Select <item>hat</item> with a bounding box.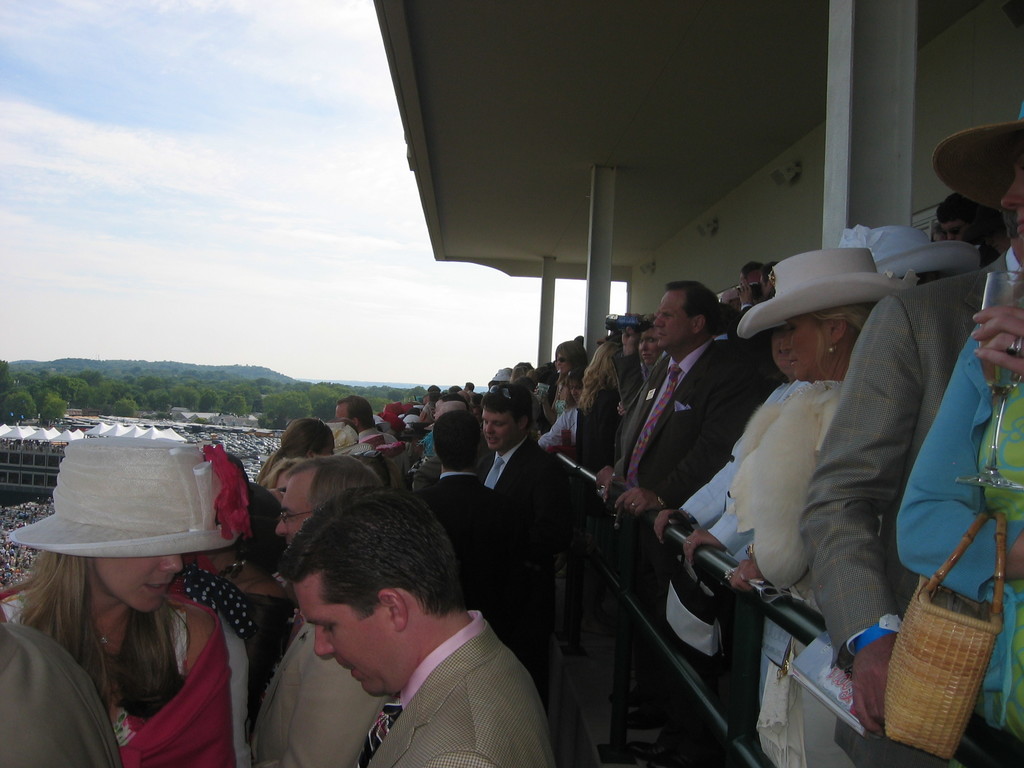
locate(8, 443, 239, 558).
